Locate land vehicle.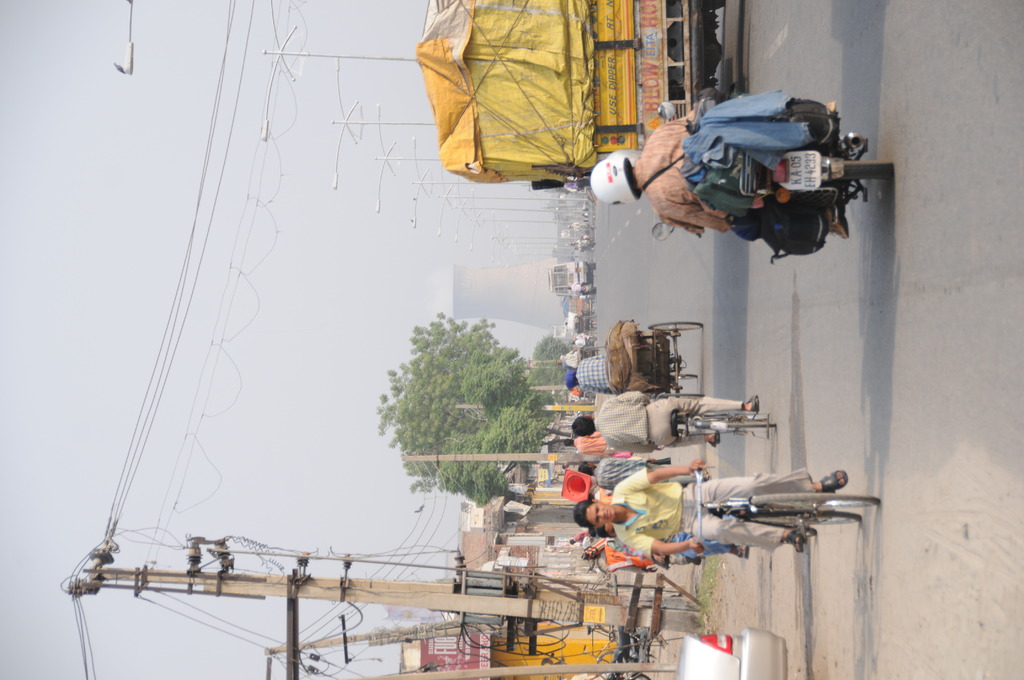
Bounding box: select_region(697, 471, 879, 542).
